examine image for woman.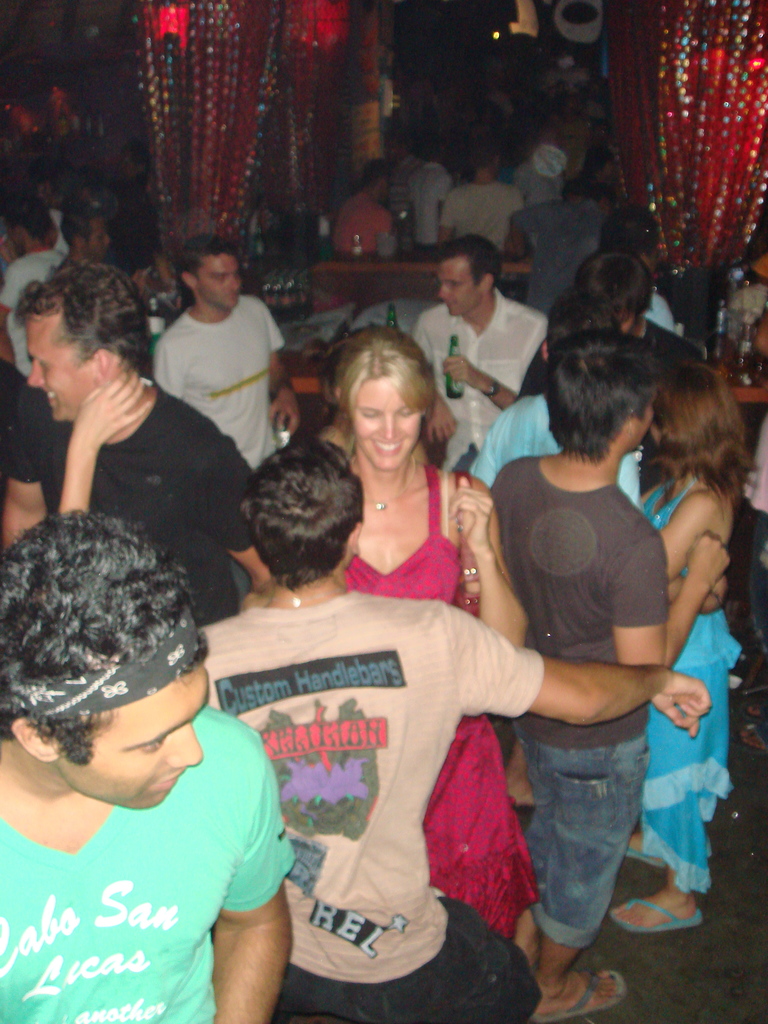
Examination result: {"left": 339, "top": 316, "right": 525, "bottom": 934}.
